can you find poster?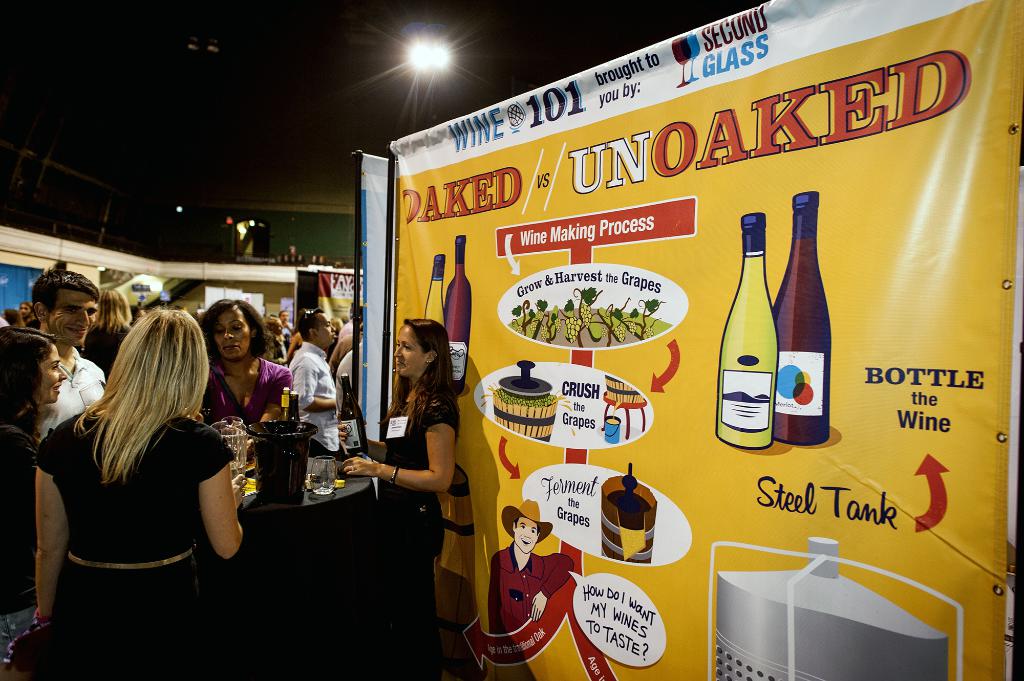
Yes, bounding box: l=388, t=0, r=1023, b=680.
